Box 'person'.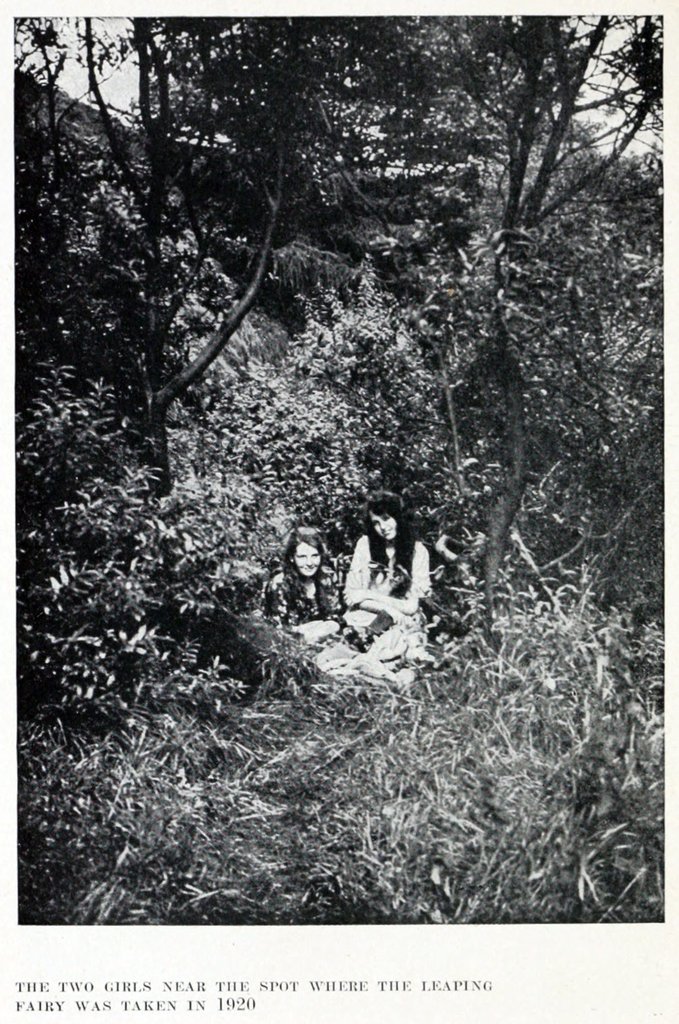
(278,524,344,638).
